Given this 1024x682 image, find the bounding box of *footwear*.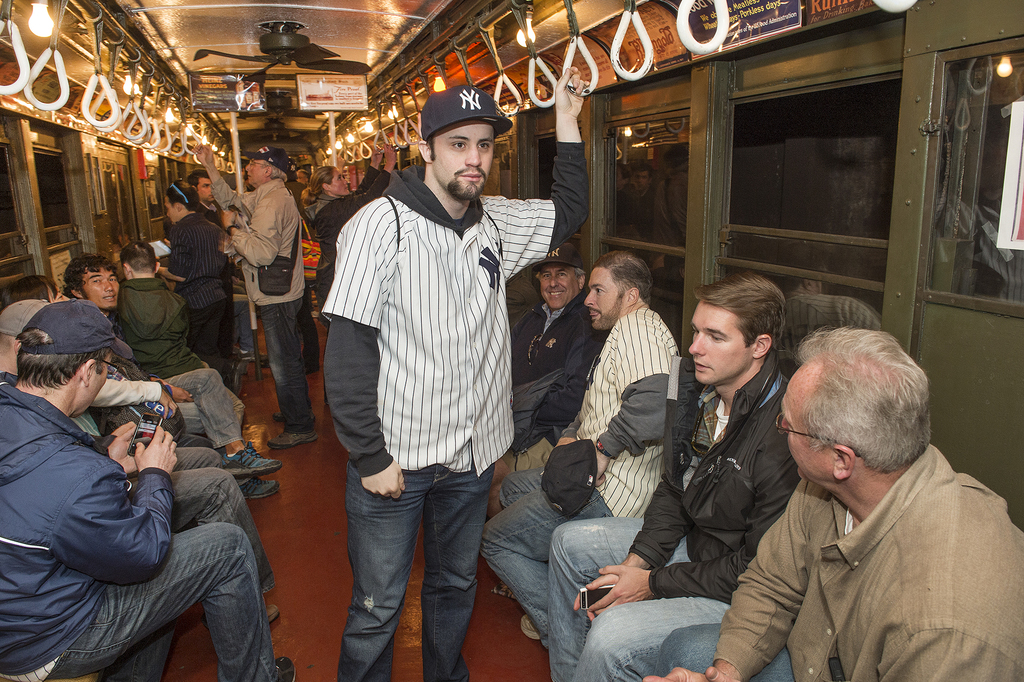
239, 351, 260, 359.
